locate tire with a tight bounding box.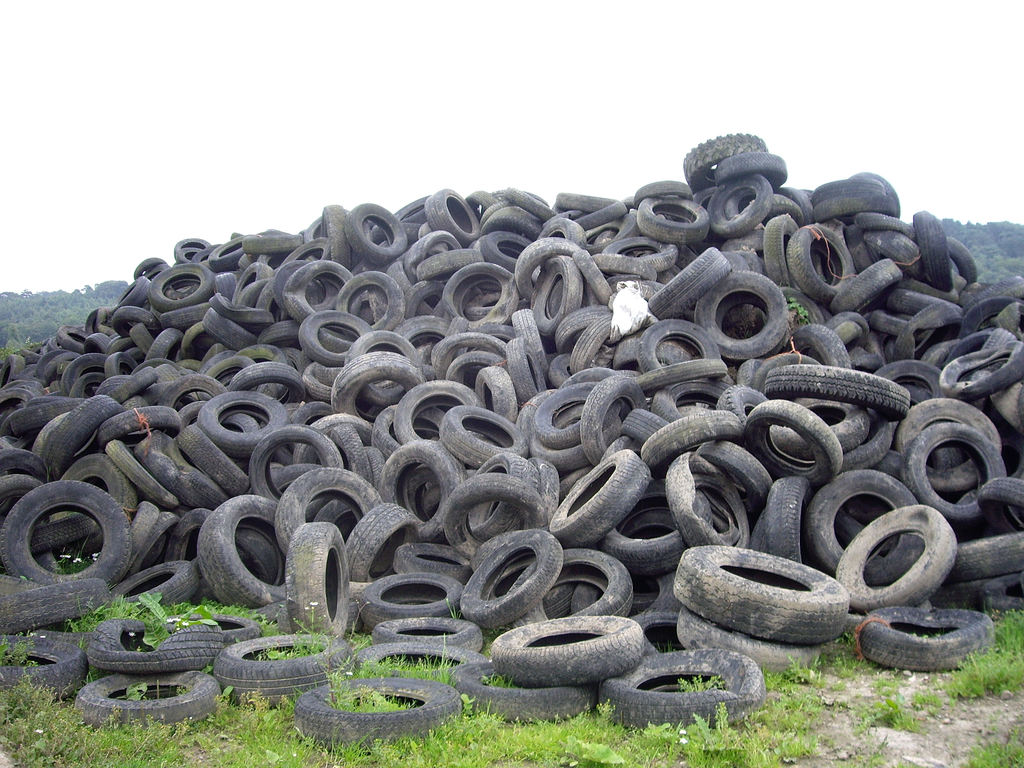
region(355, 641, 488, 683).
